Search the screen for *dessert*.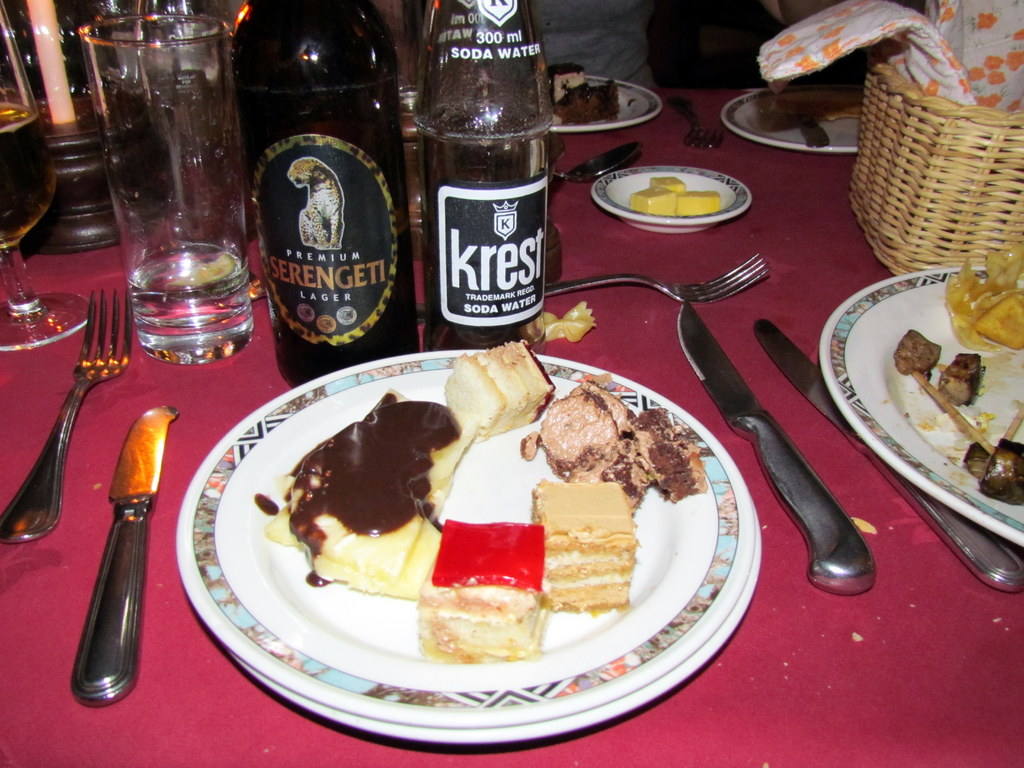
Found at select_region(450, 346, 549, 435).
